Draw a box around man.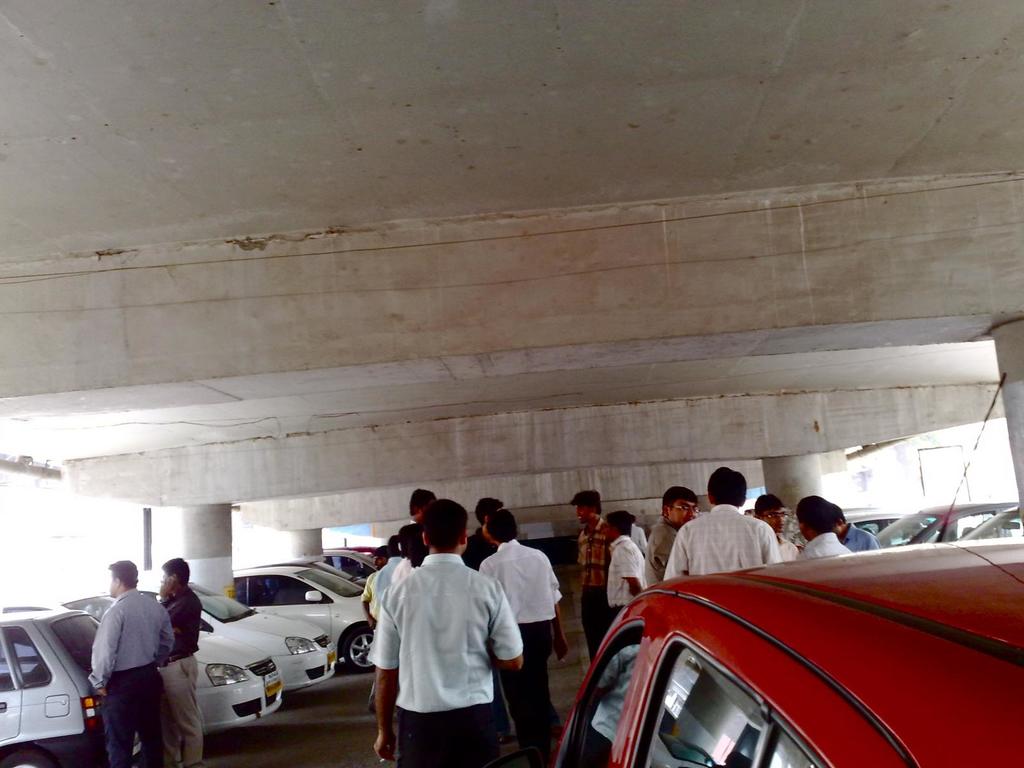
570/490/612/665.
